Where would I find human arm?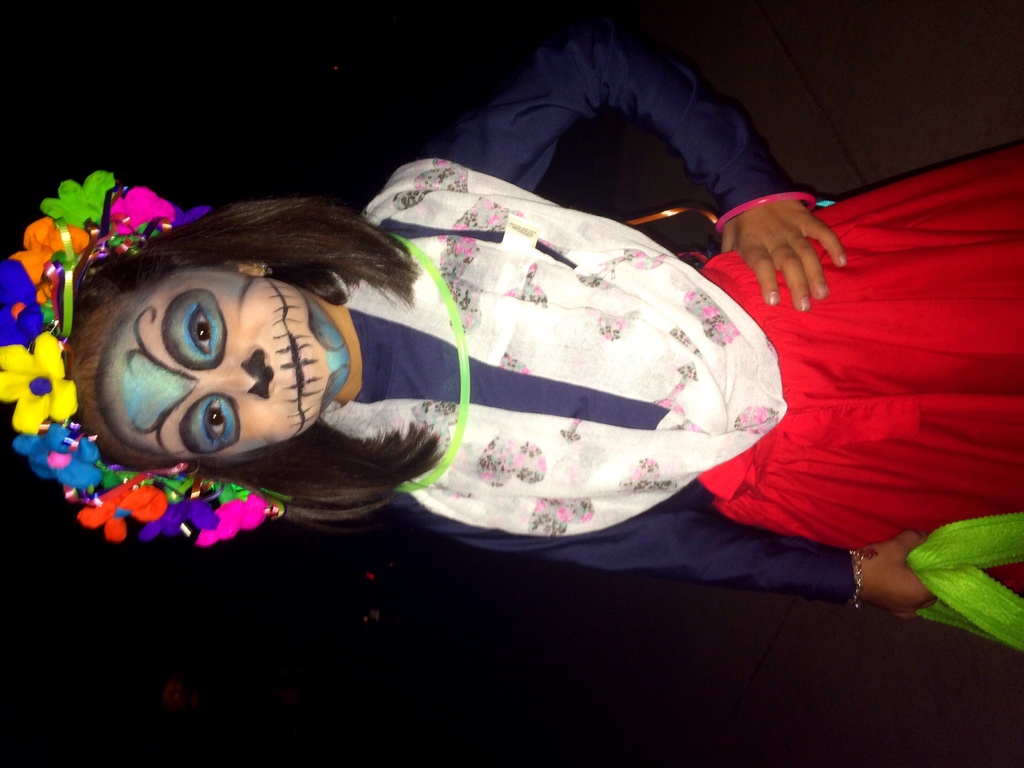
At {"x1": 402, "y1": 23, "x2": 847, "y2": 314}.
